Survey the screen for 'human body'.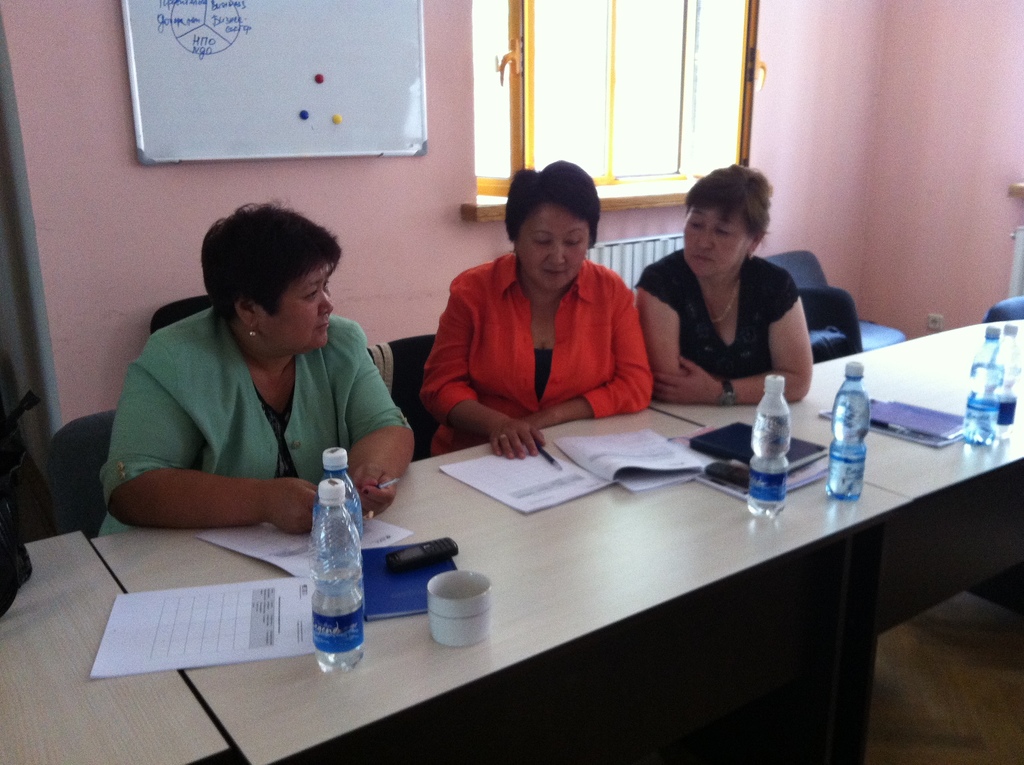
Survey found: box(413, 177, 684, 483).
